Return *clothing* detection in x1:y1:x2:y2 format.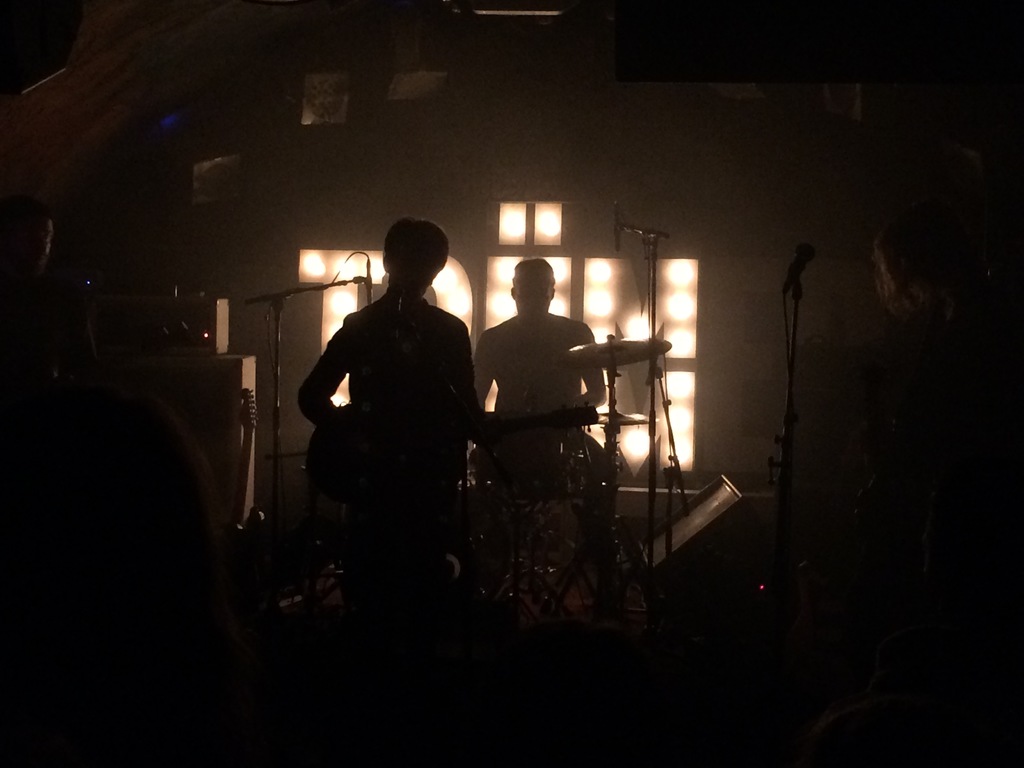
294:291:479:620.
